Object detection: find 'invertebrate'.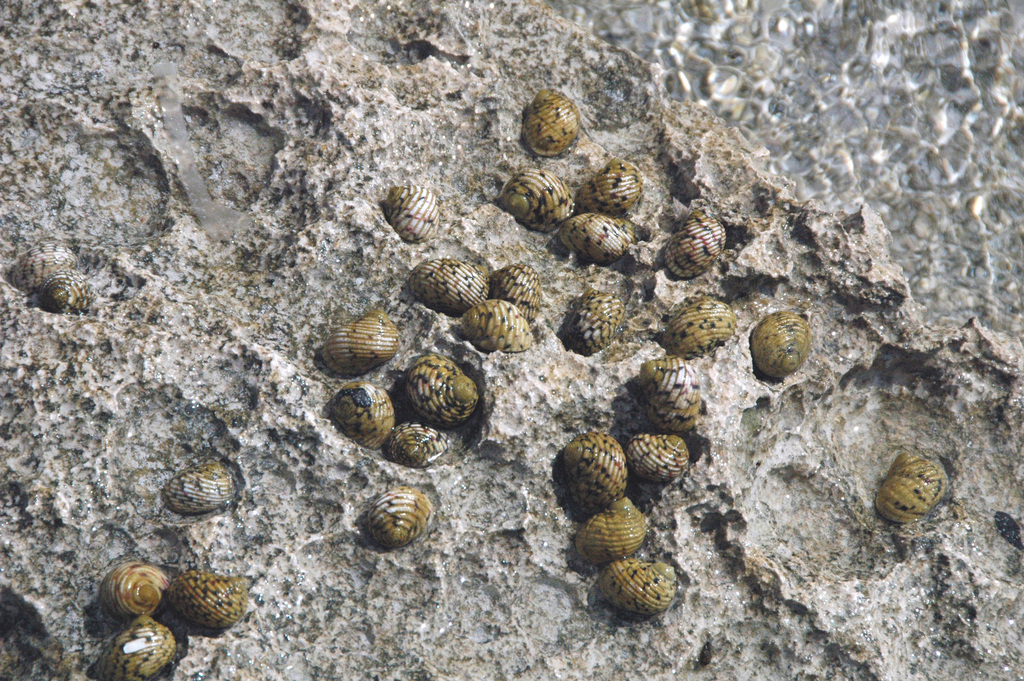
select_region(495, 163, 576, 234).
